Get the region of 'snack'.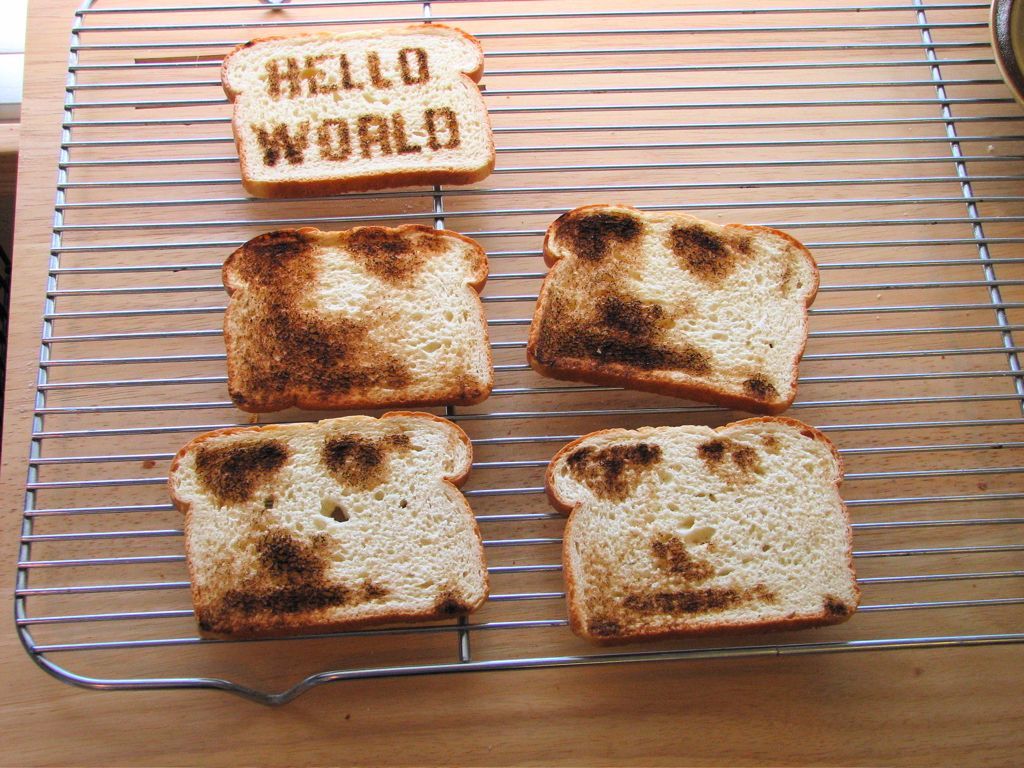
[x1=223, y1=227, x2=494, y2=410].
